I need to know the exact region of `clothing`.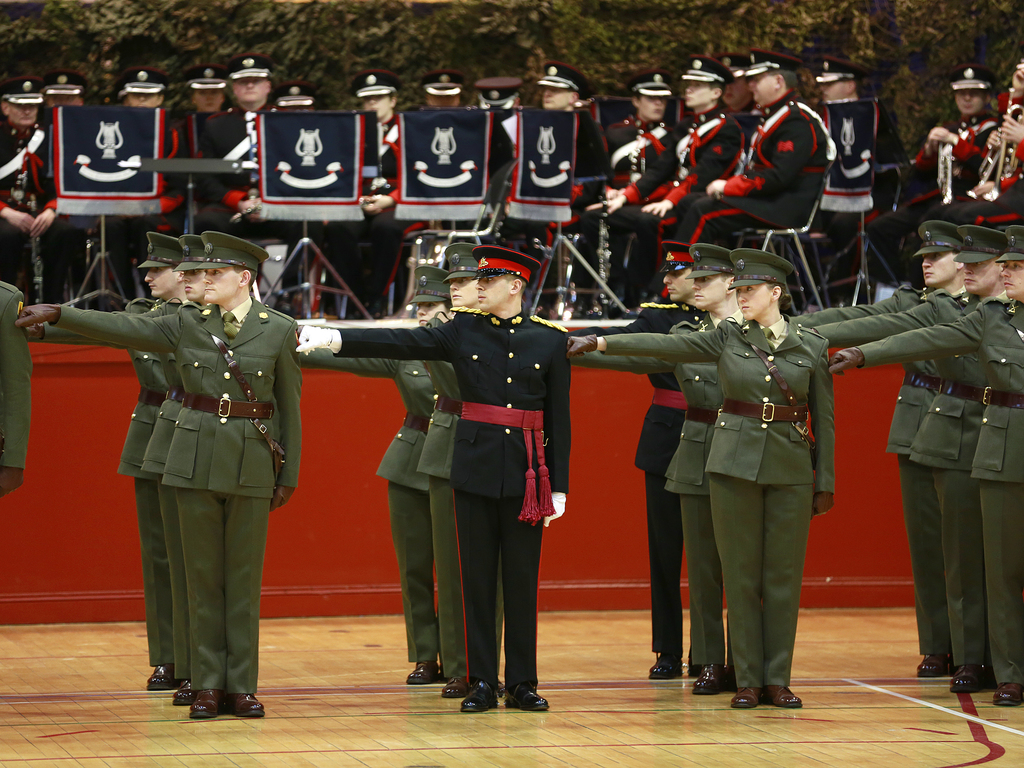
Region: <bbox>191, 223, 271, 291</bbox>.
